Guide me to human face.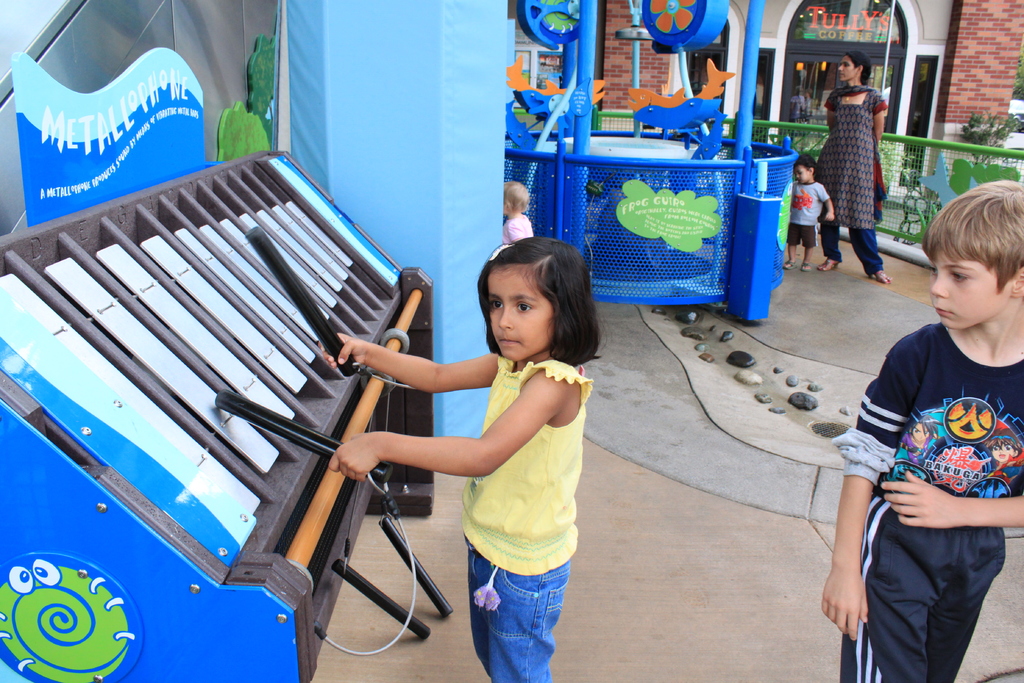
Guidance: left=925, top=257, right=1014, bottom=331.
